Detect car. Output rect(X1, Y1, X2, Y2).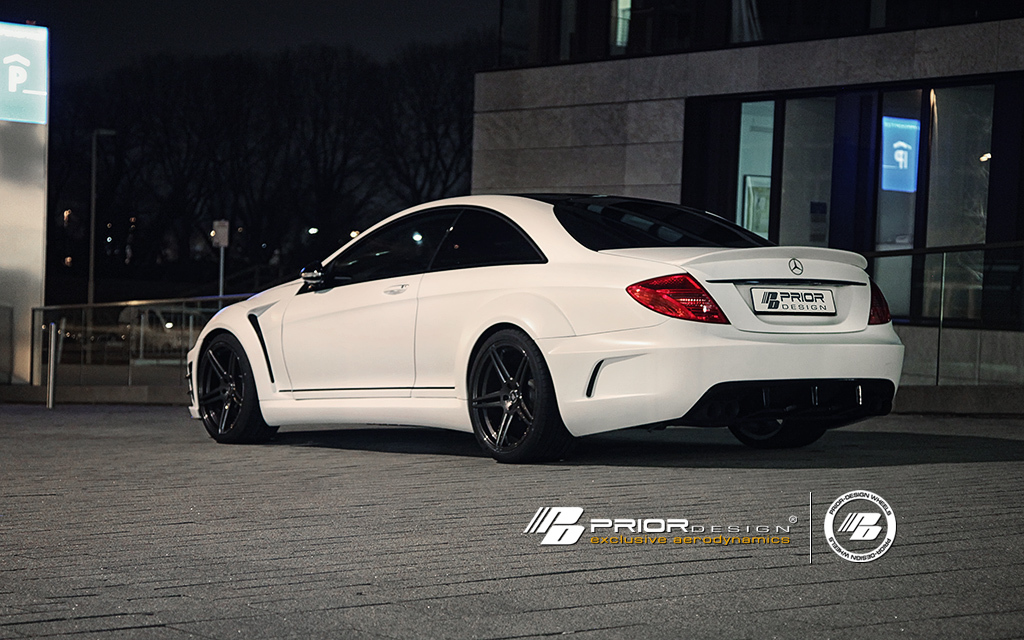
rect(122, 307, 211, 351).
